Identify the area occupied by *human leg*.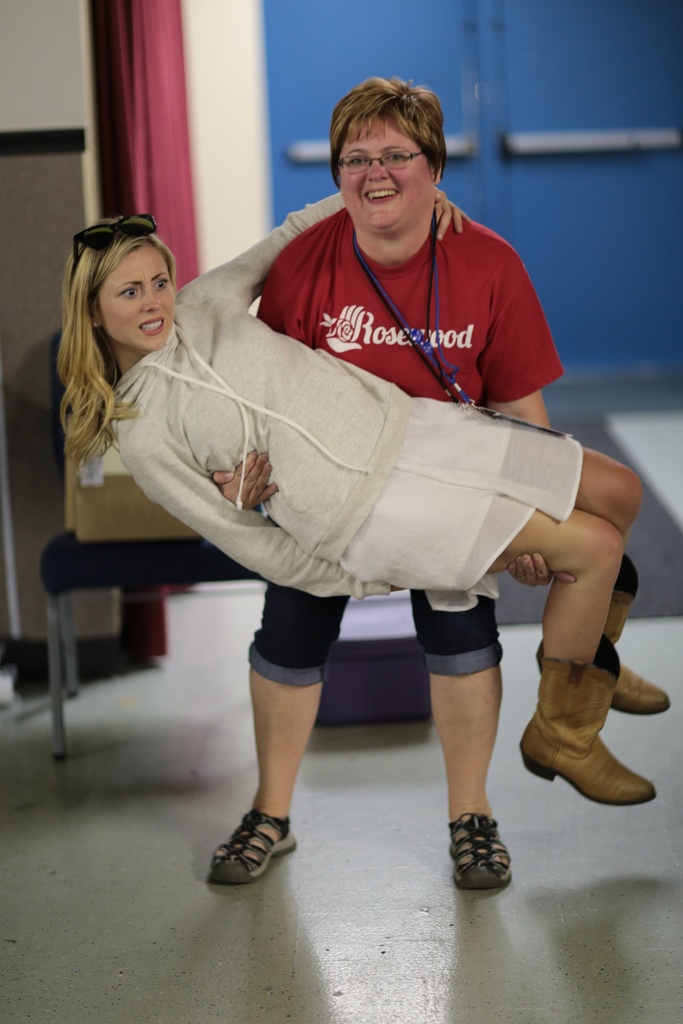
Area: box(514, 435, 672, 815).
